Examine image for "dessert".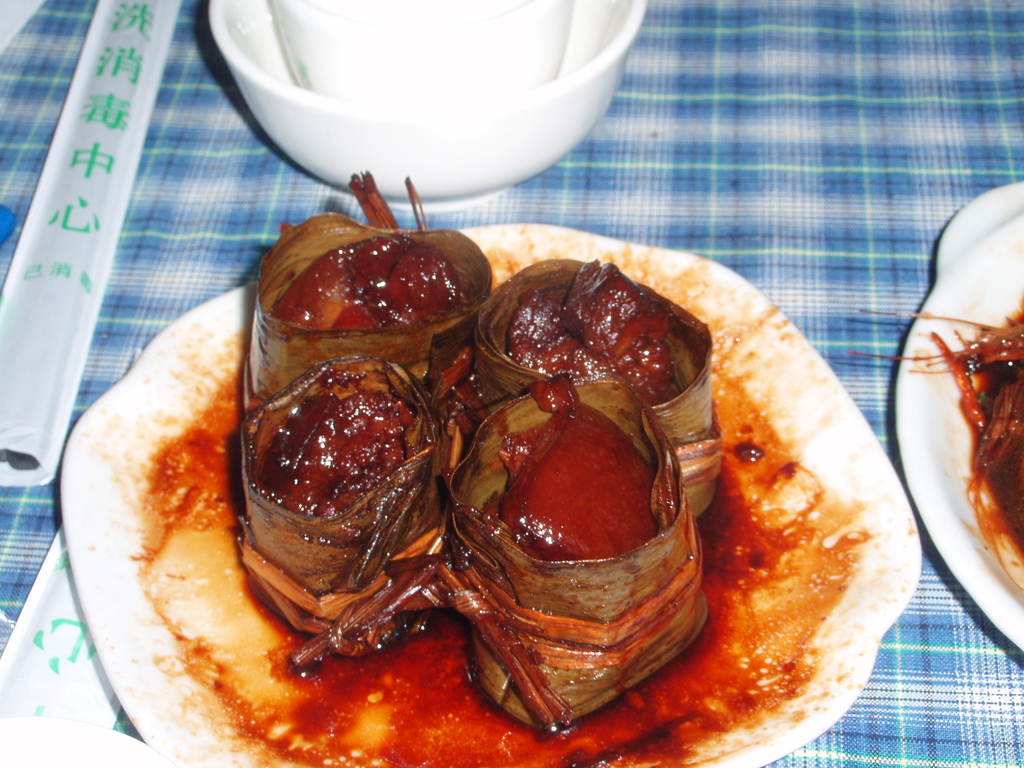
Examination result: 430, 370, 720, 741.
